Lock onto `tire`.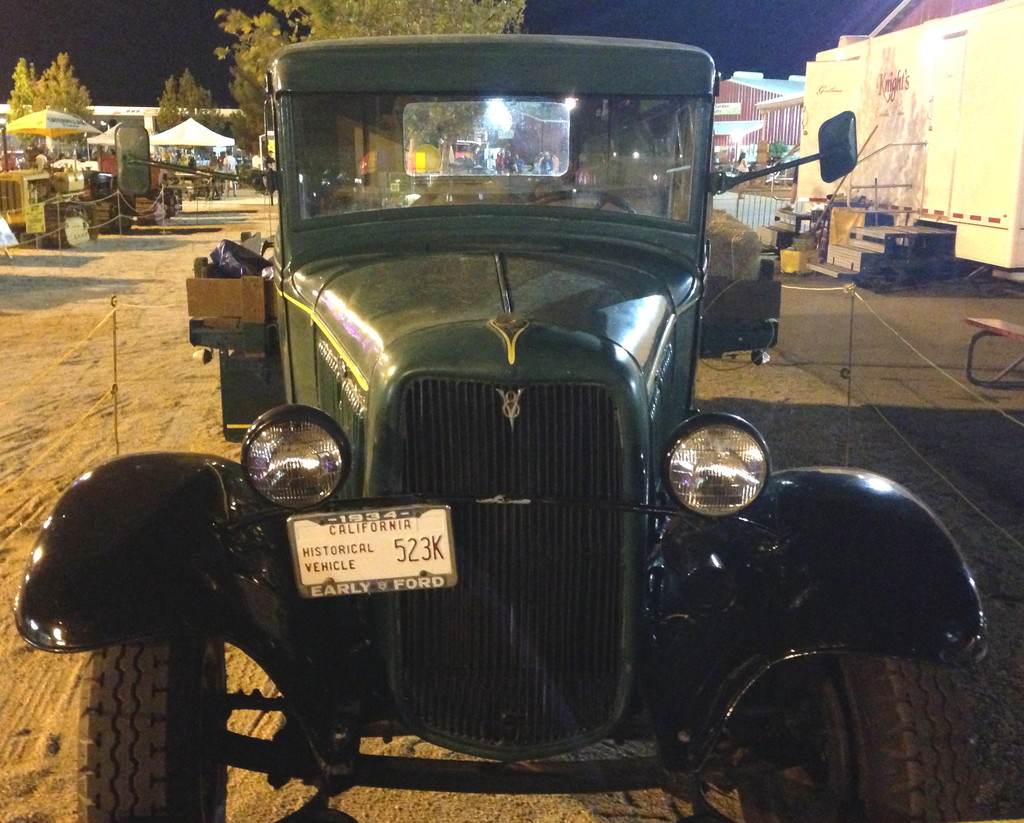
Locked: 33,234,51,248.
